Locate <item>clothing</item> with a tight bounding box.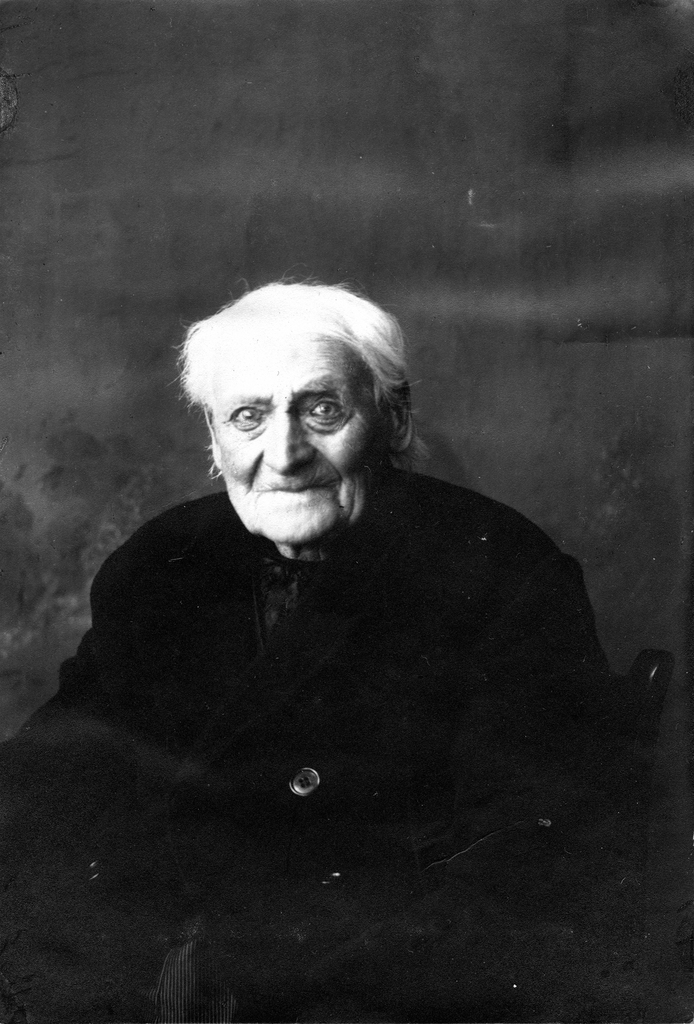
bbox=(38, 452, 650, 919).
